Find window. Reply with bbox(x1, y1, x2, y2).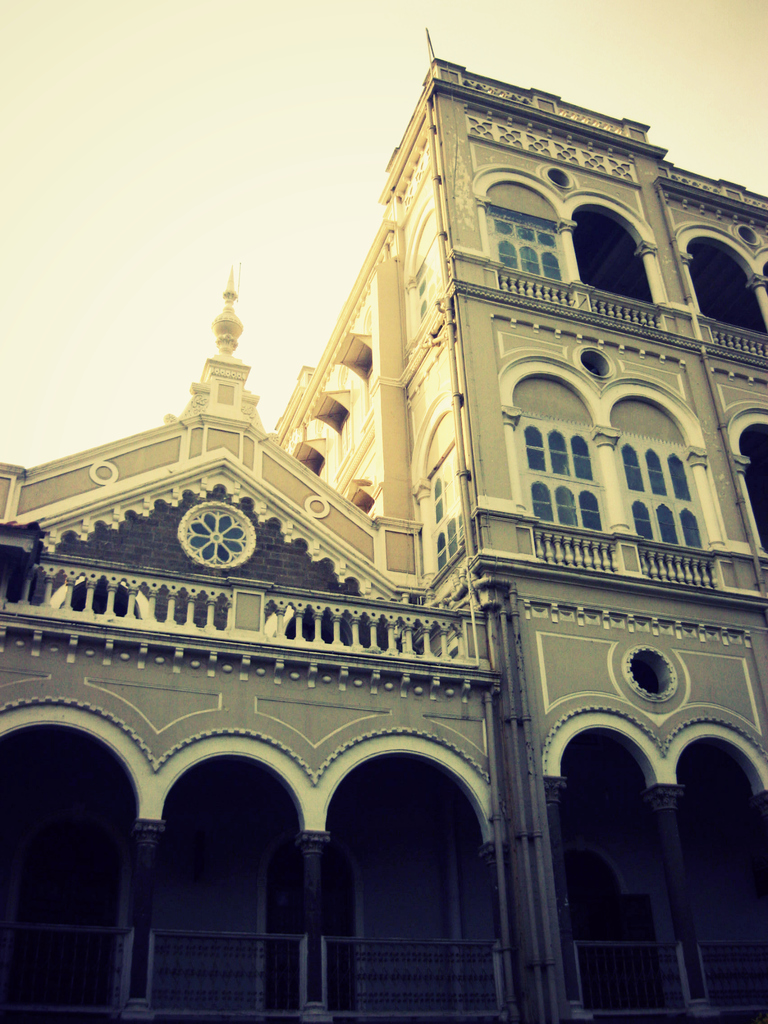
bbox(177, 501, 255, 566).
